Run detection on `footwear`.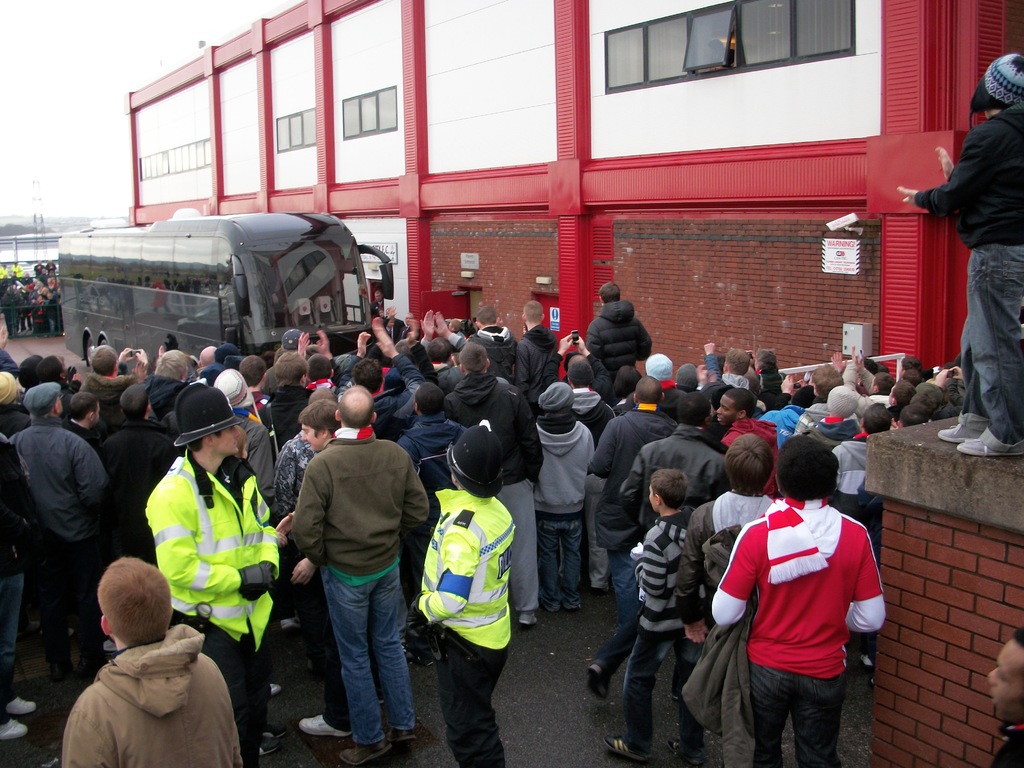
Result: {"left": 259, "top": 739, "right": 282, "bottom": 755}.
